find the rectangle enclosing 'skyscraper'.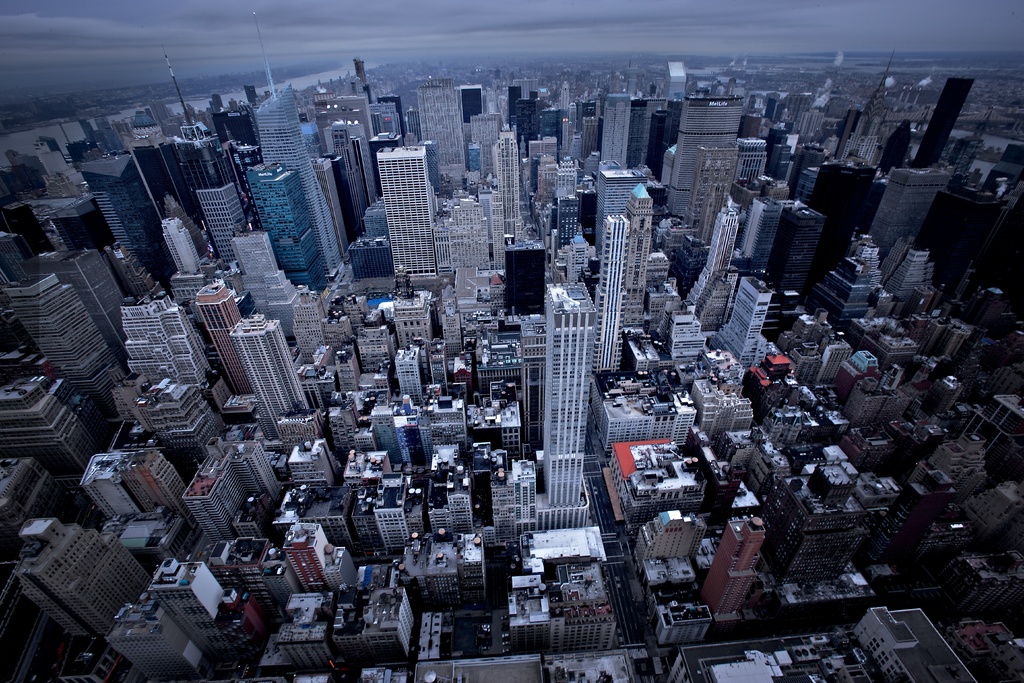
836/343/872/376.
